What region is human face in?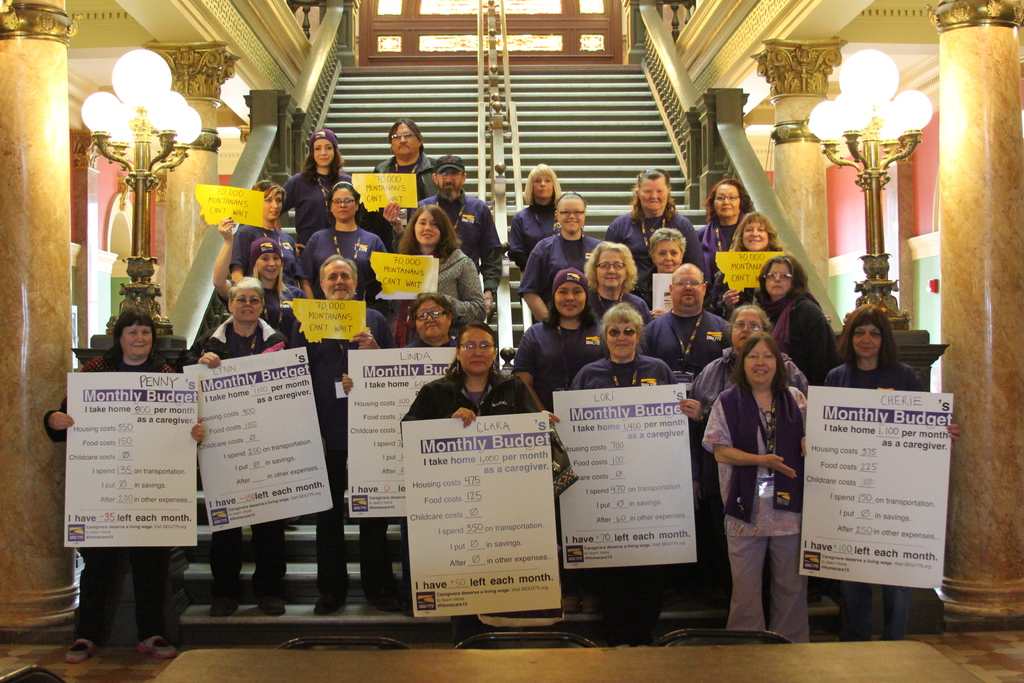
select_region(459, 330, 493, 374).
